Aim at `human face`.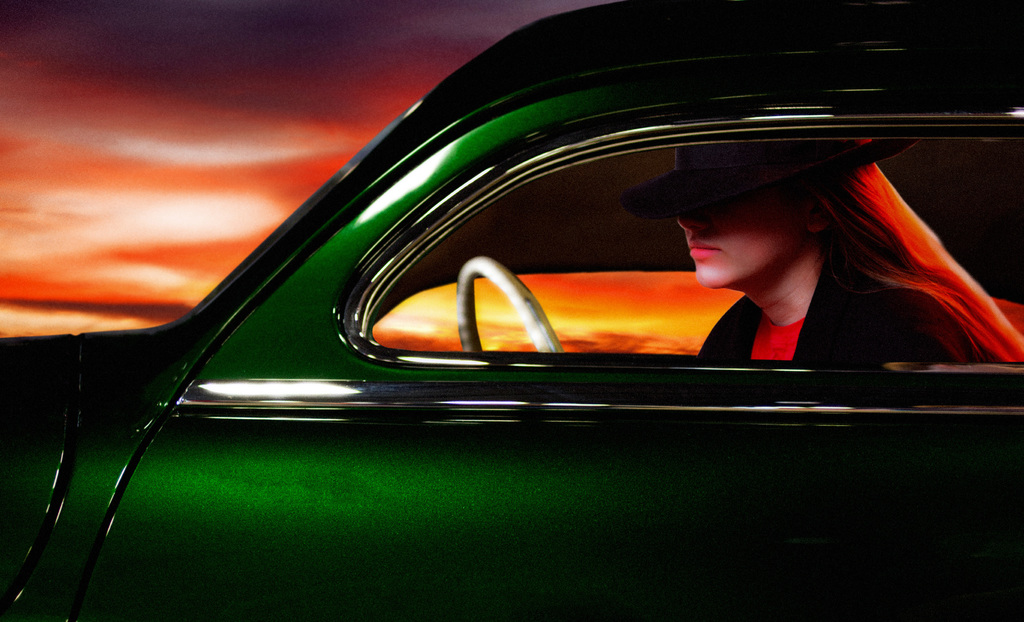
Aimed at select_region(677, 179, 808, 294).
